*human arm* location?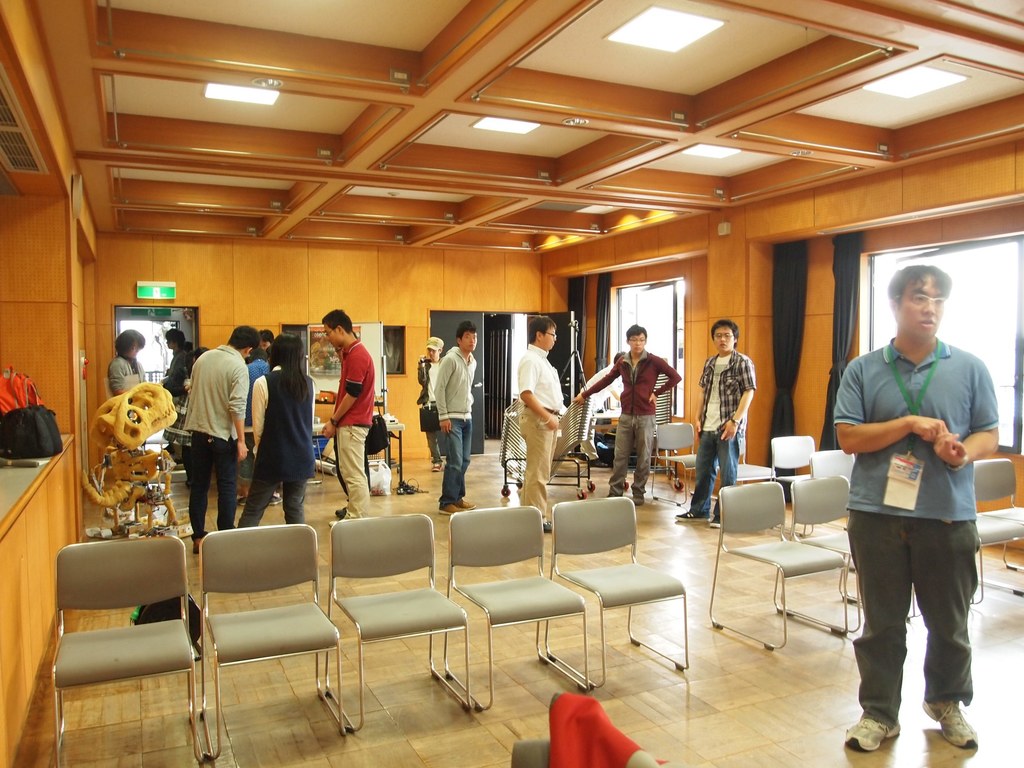
x1=516, y1=352, x2=564, y2=429
